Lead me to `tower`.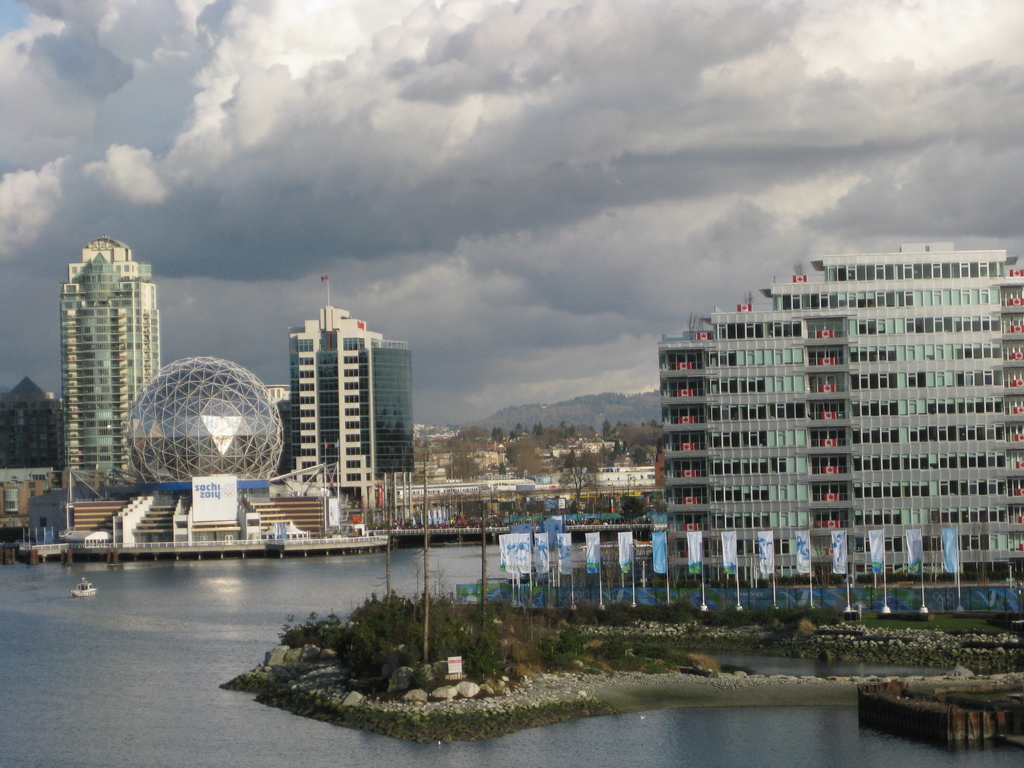
Lead to 631 219 1007 604.
